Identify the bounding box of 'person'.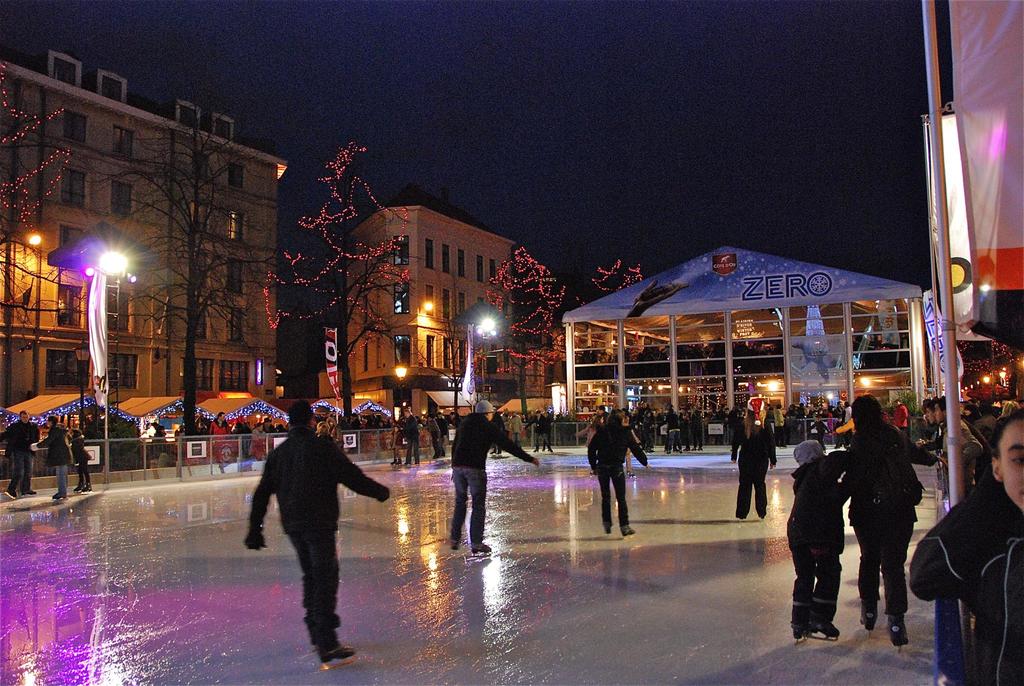
x1=579 y1=412 x2=648 y2=535.
